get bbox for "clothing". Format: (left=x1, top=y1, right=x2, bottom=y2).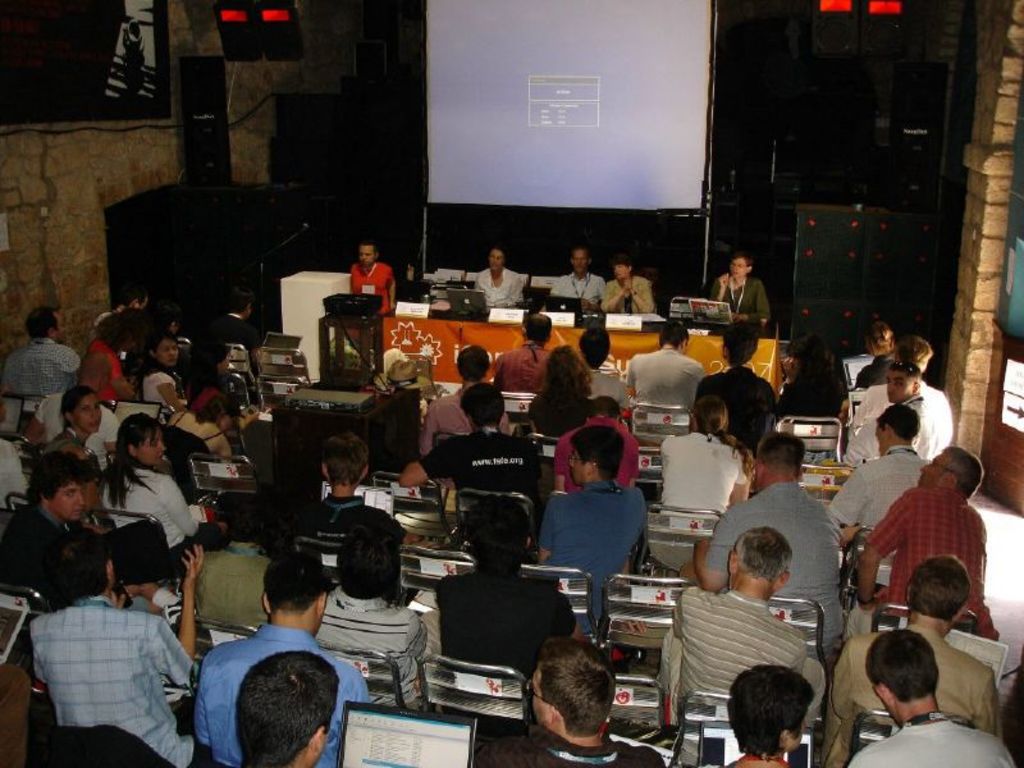
(left=828, top=627, right=1005, bottom=767).
